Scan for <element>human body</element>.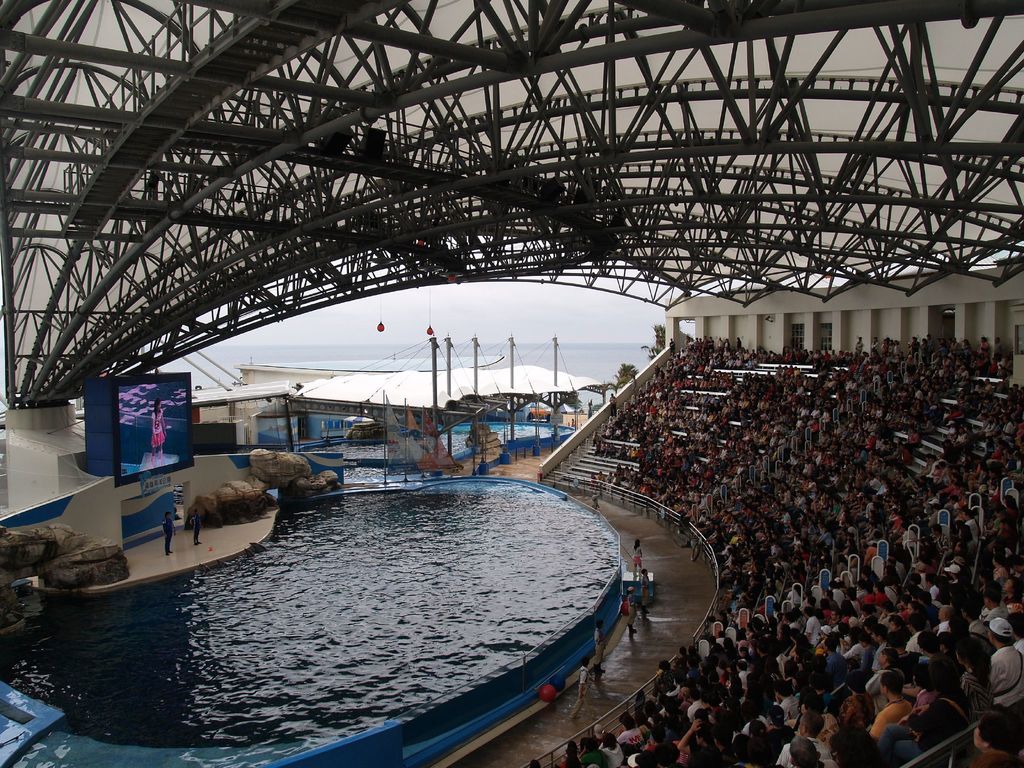
Scan result: (627,584,640,632).
